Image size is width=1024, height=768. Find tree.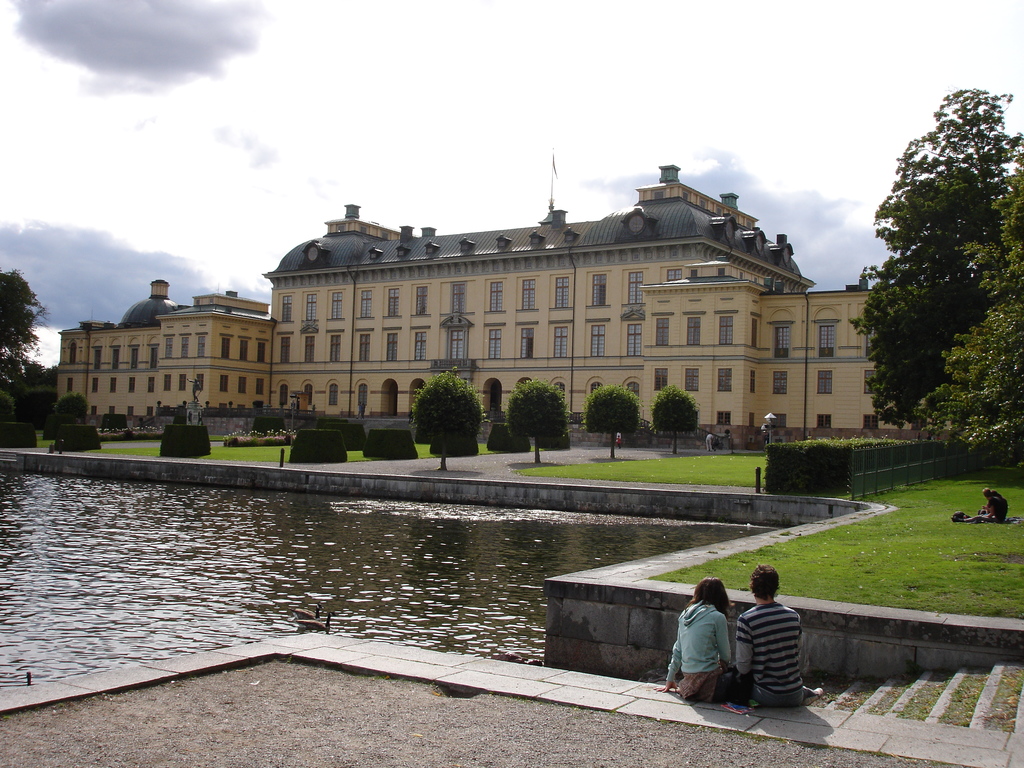
{"x1": 578, "y1": 385, "x2": 644, "y2": 458}.
